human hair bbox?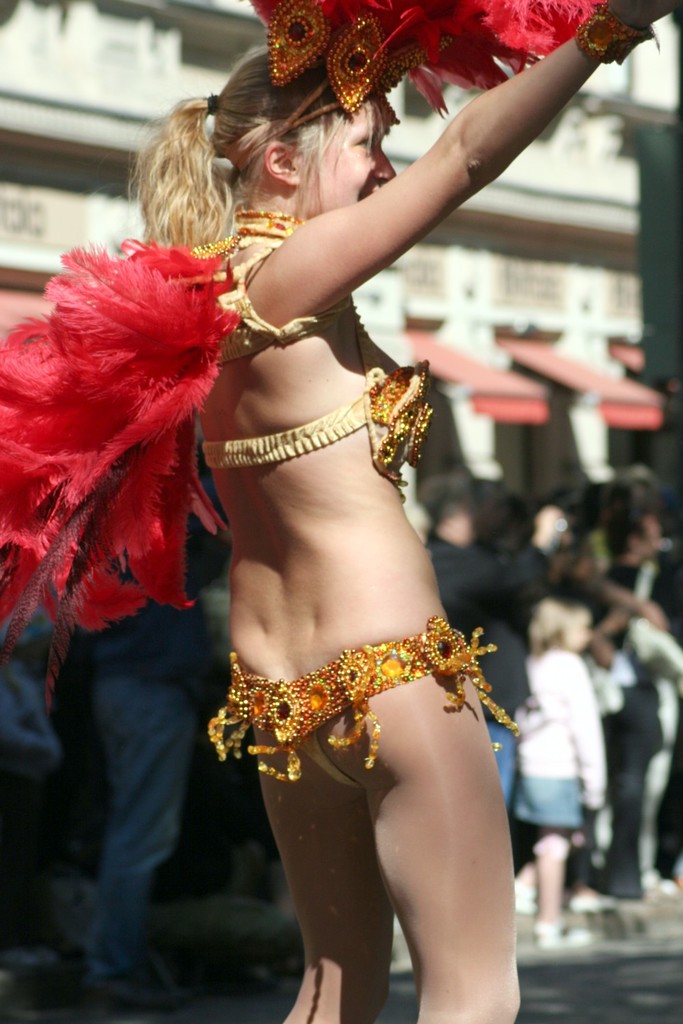
{"x1": 602, "y1": 498, "x2": 658, "y2": 561}
